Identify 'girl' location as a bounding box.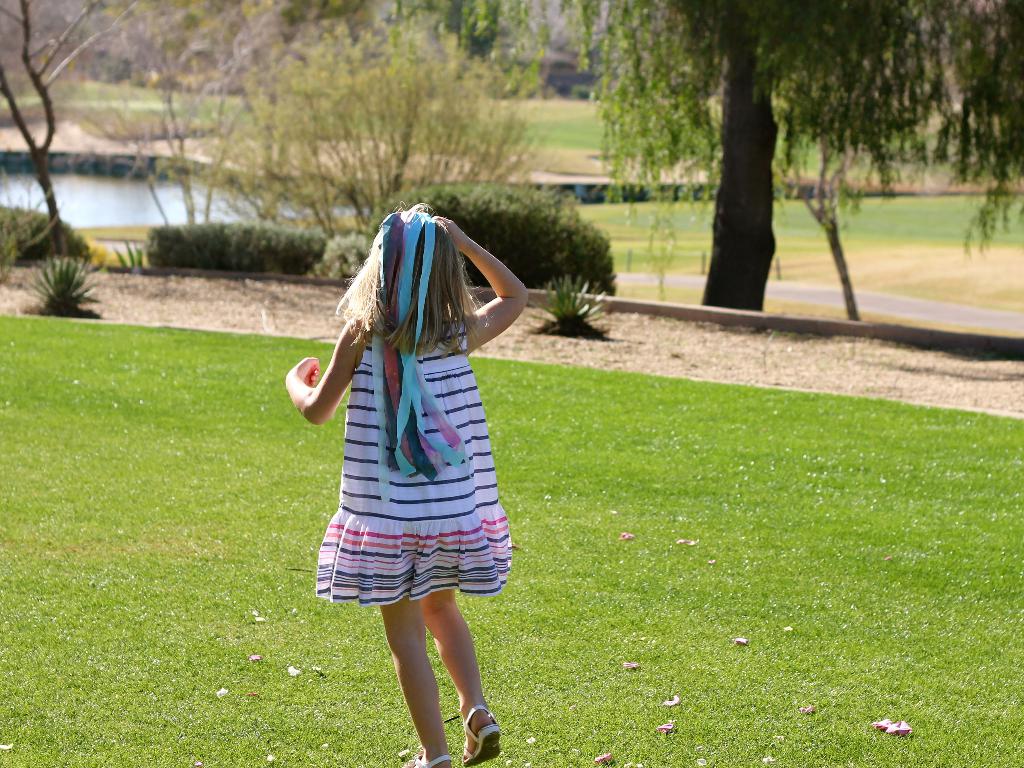
Rect(284, 197, 531, 767).
